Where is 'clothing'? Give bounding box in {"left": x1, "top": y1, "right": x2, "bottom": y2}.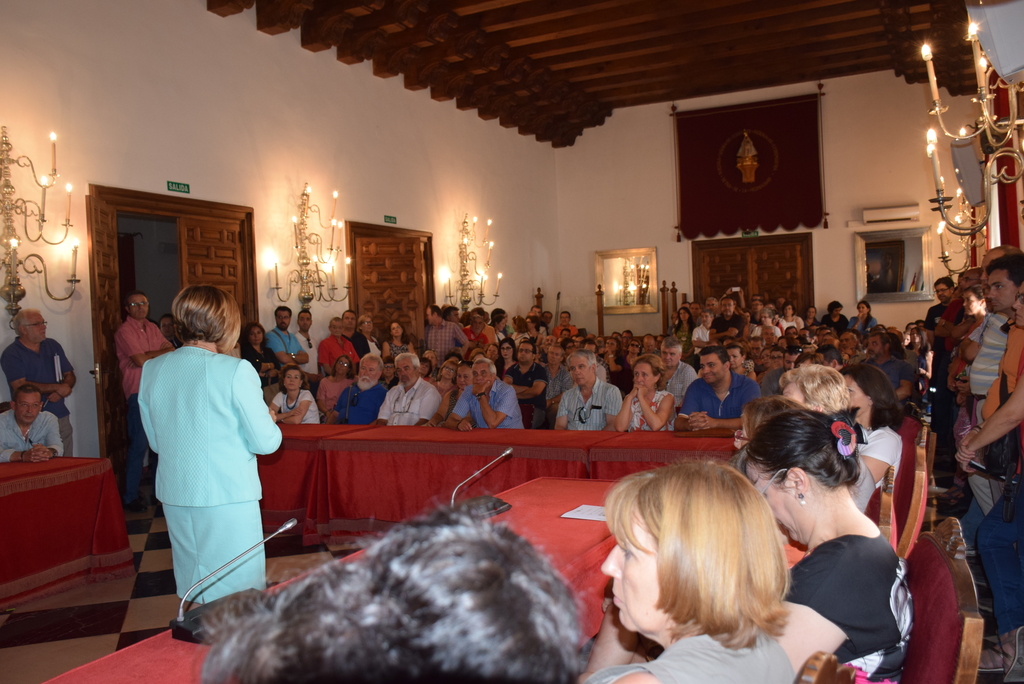
{"left": 775, "top": 525, "right": 915, "bottom": 675}.
